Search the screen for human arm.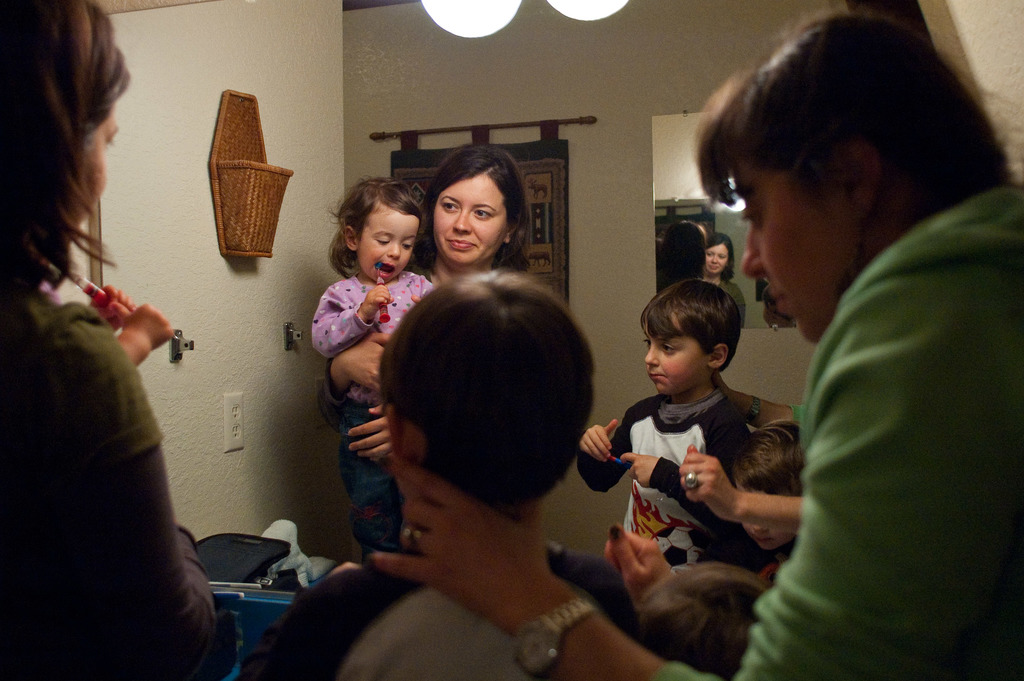
Found at [left=348, top=398, right=396, bottom=462].
